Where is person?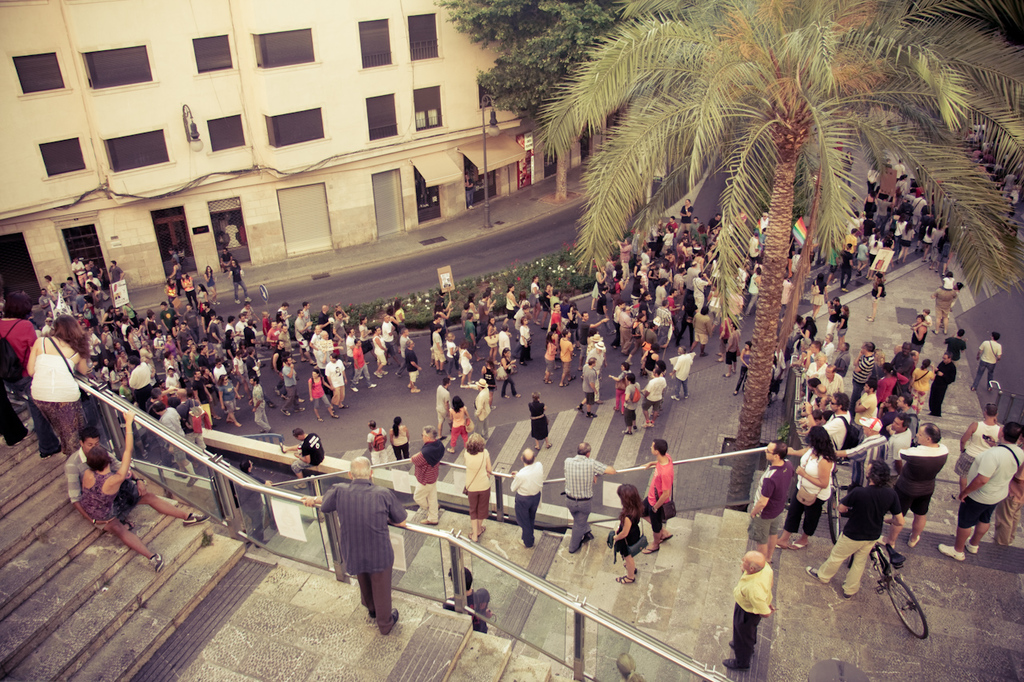
<box>508,449,546,544</box>.
